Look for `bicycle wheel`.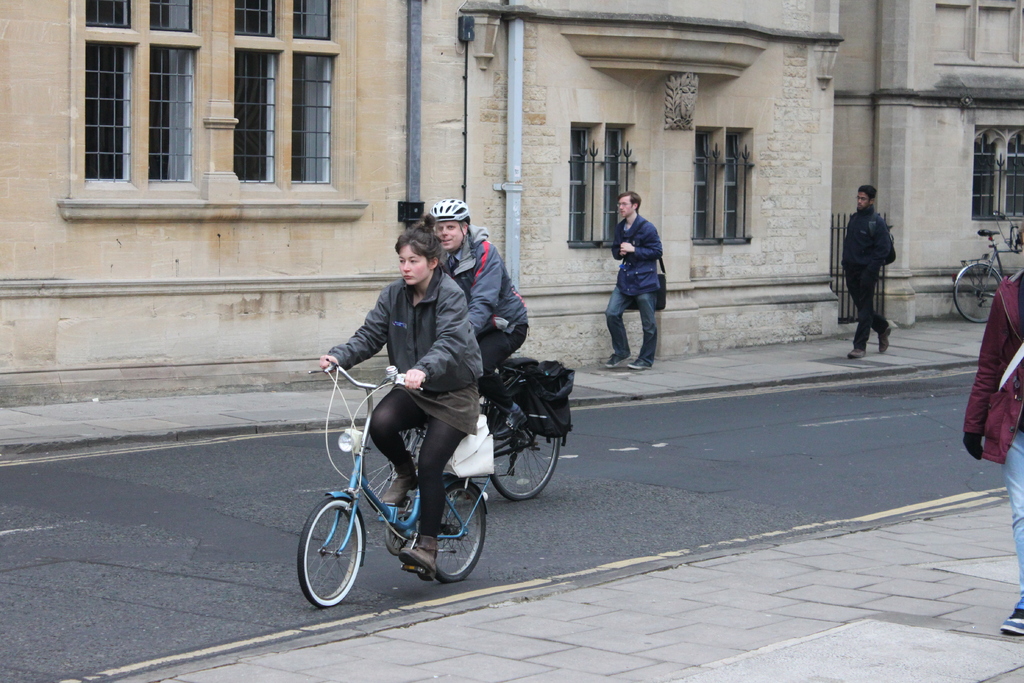
Found: box(358, 404, 436, 508).
